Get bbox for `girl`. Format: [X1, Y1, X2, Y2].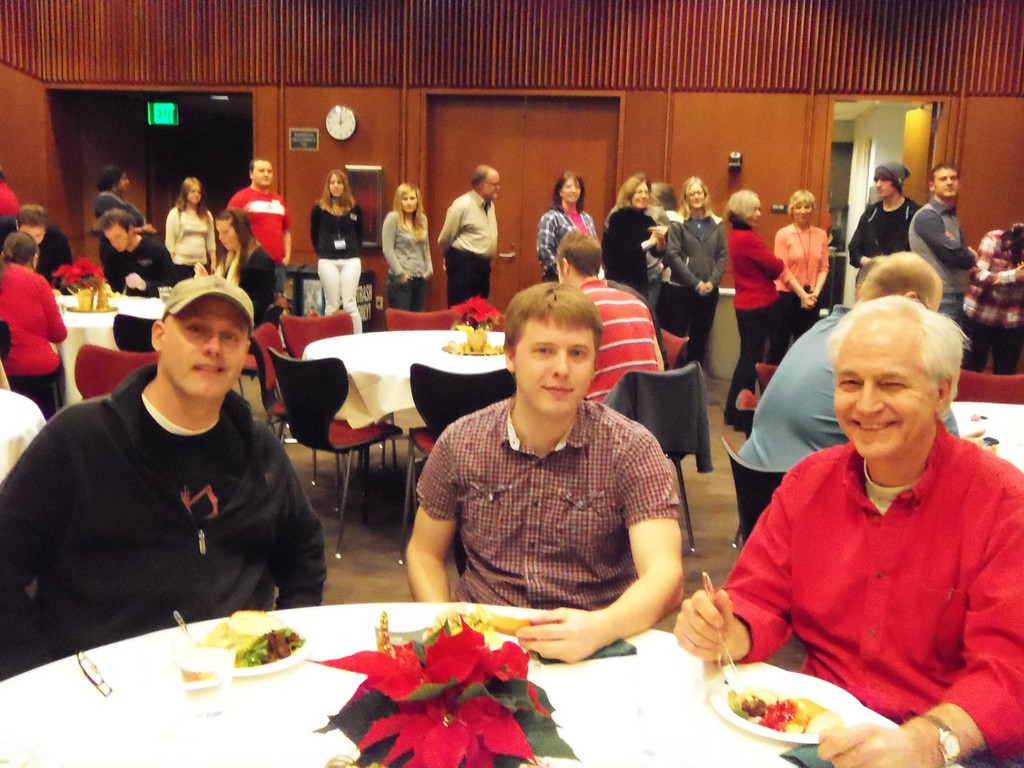
[163, 173, 216, 271].
